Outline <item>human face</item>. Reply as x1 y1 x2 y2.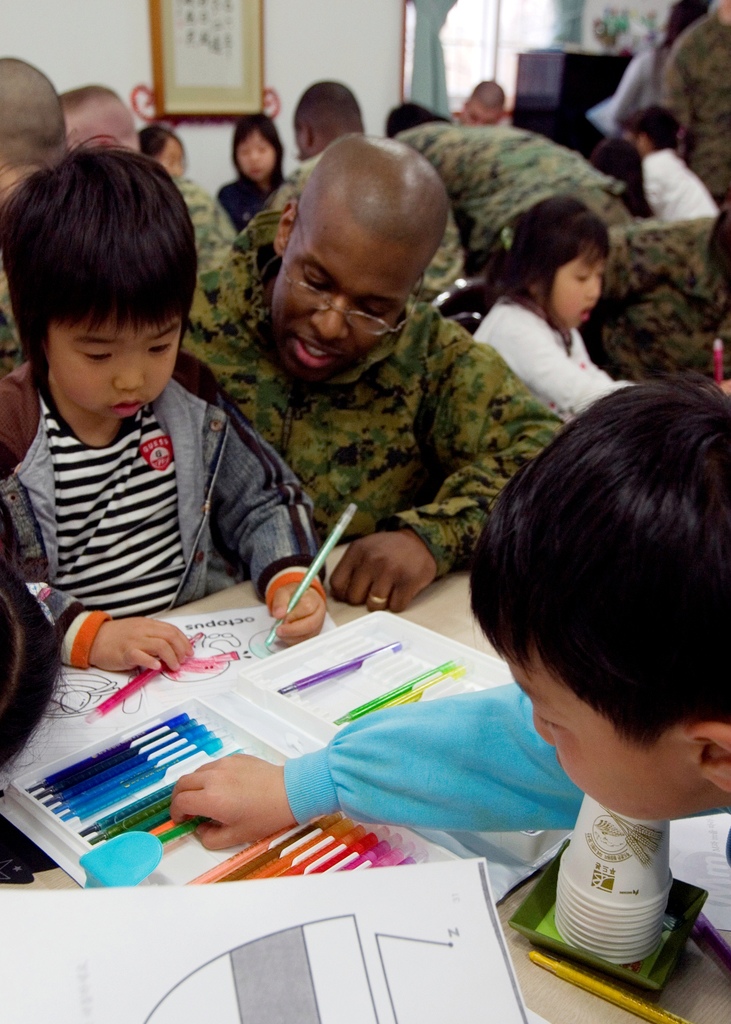
156 135 184 182.
